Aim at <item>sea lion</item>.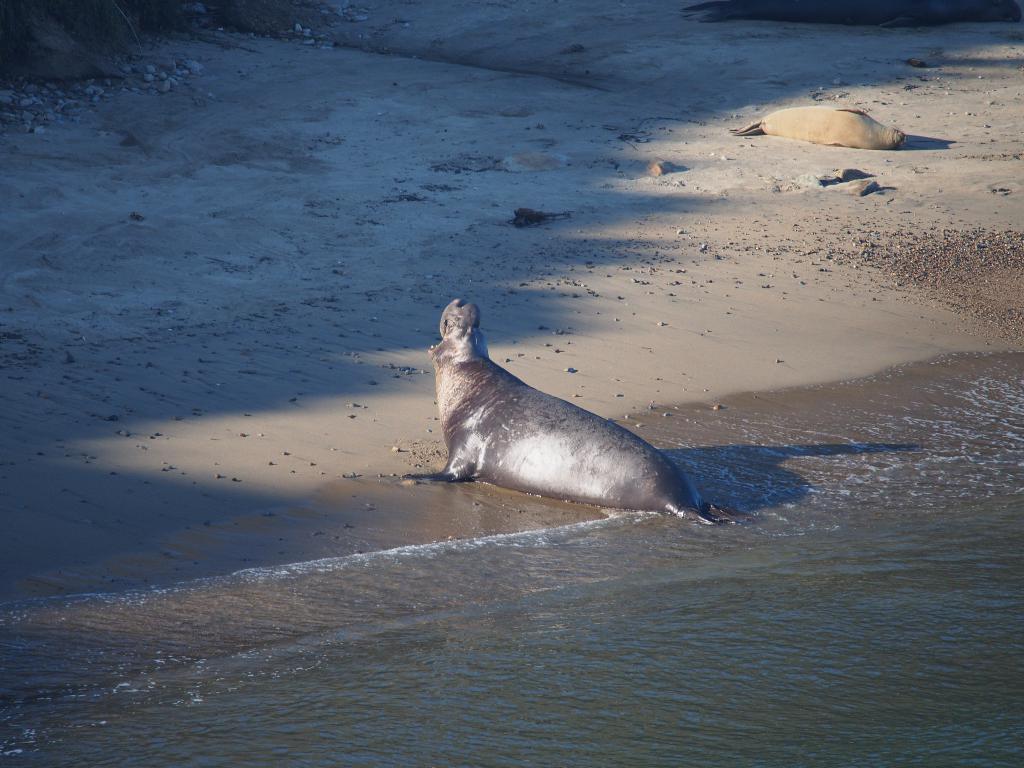
Aimed at pyautogui.locateOnScreen(435, 296, 753, 532).
